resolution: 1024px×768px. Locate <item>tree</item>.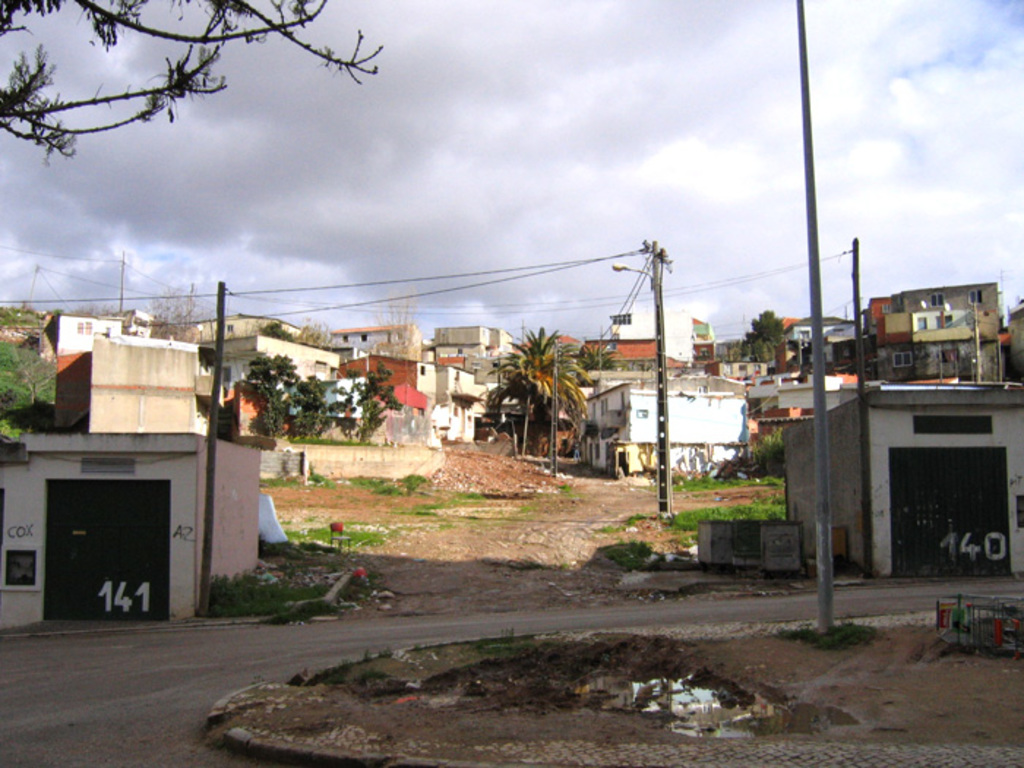
Rect(0, 0, 383, 168).
